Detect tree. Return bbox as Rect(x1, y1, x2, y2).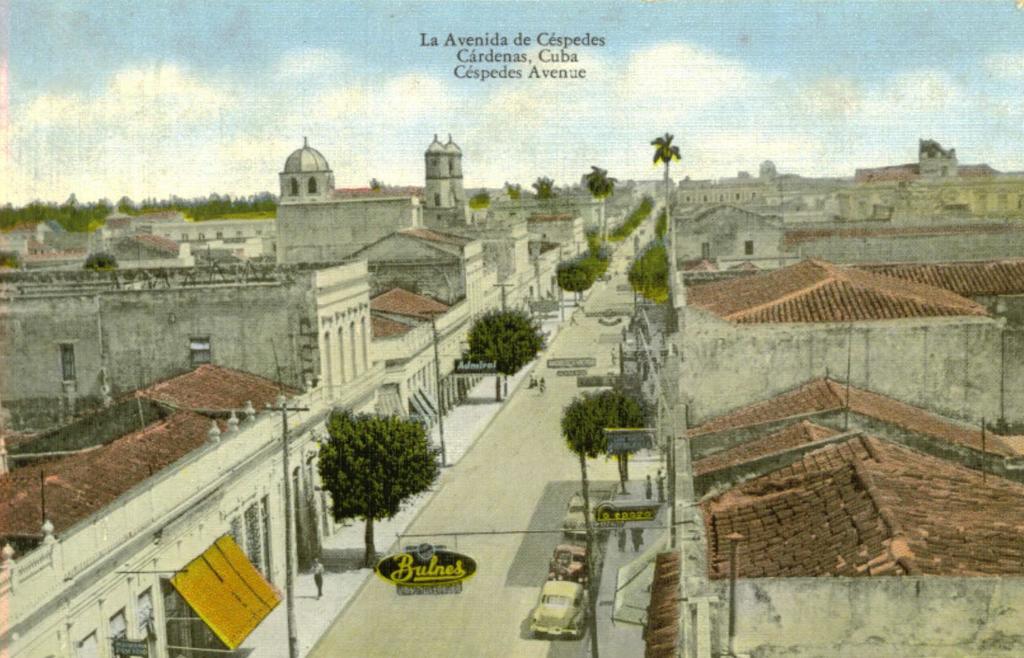
Rect(648, 132, 682, 225).
